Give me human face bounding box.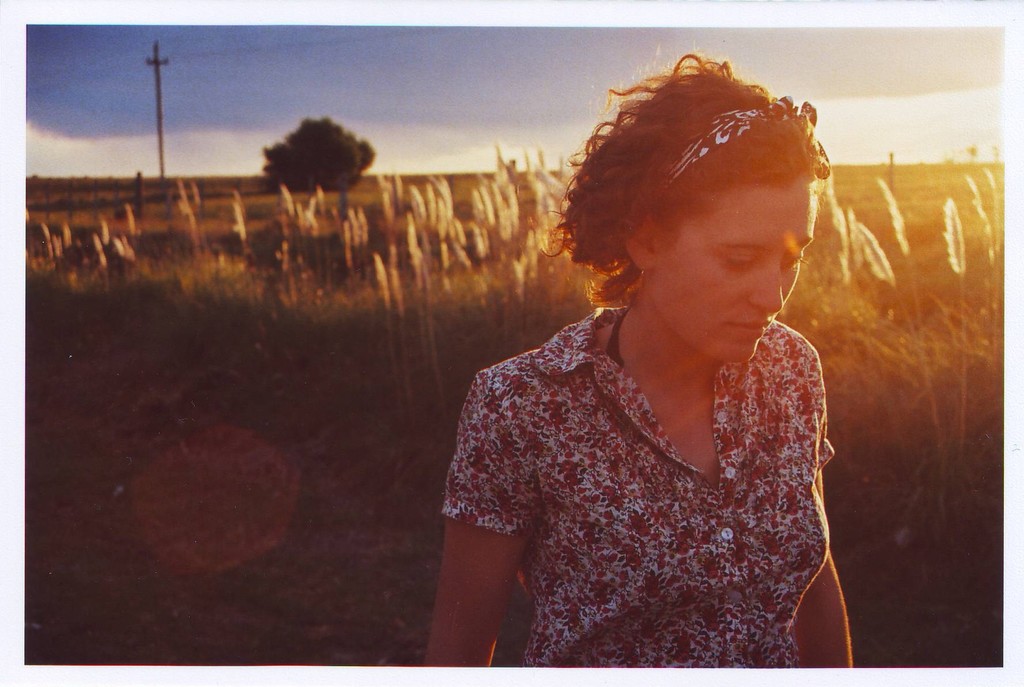
<bbox>652, 175, 816, 350</bbox>.
